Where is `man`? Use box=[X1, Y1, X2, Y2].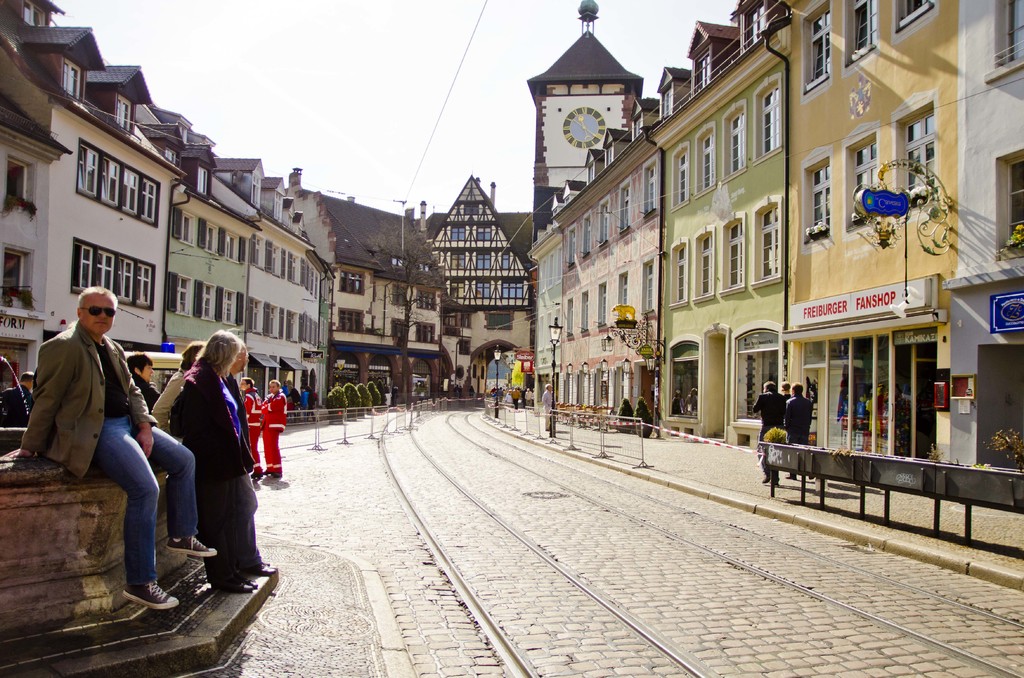
box=[260, 382, 286, 475].
